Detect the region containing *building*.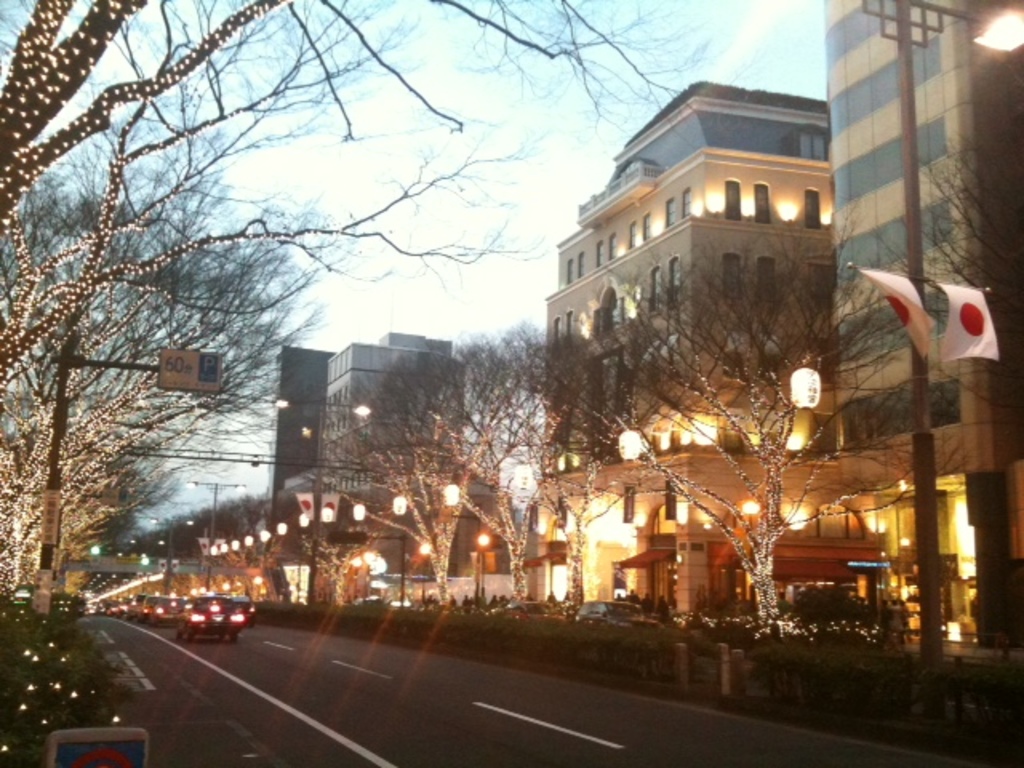
BBox(317, 331, 490, 570).
